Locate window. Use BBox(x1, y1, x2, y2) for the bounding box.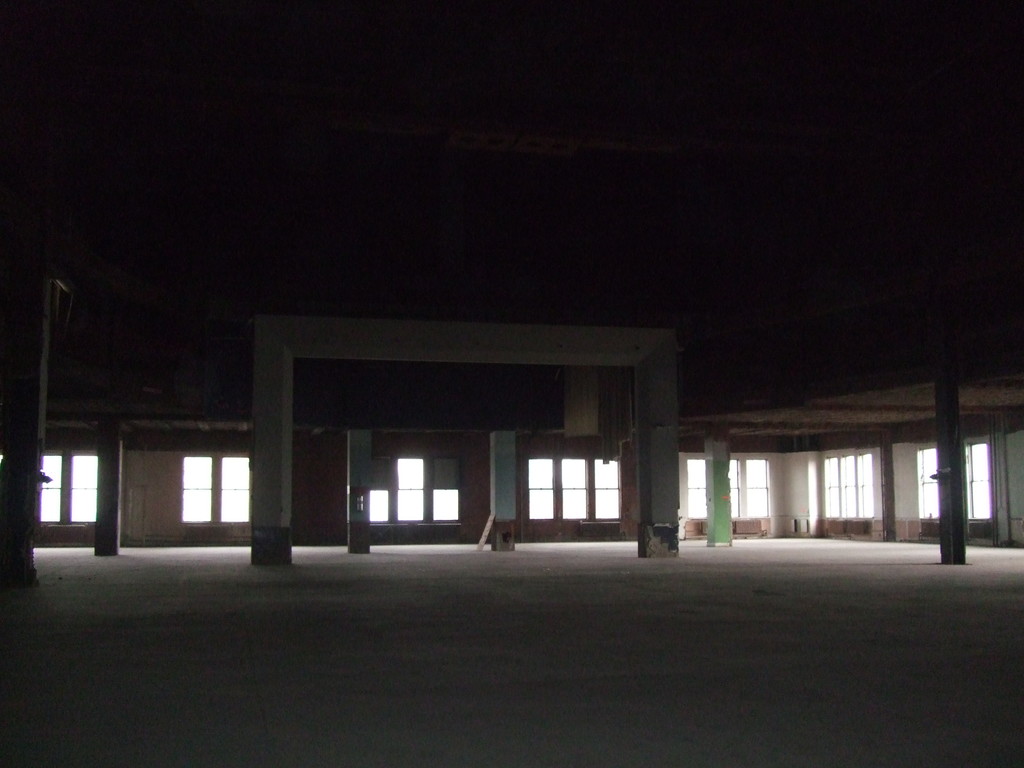
BBox(802, 457, 877, 520).
